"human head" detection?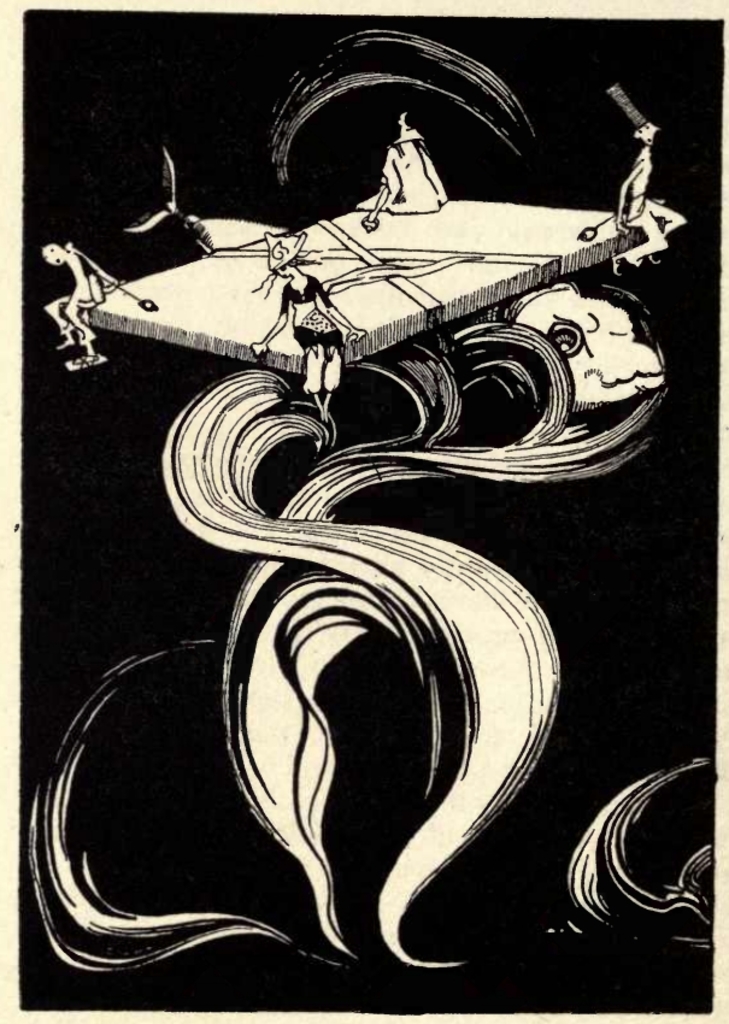
(left=37, top=241, right=66, bottom=265)
